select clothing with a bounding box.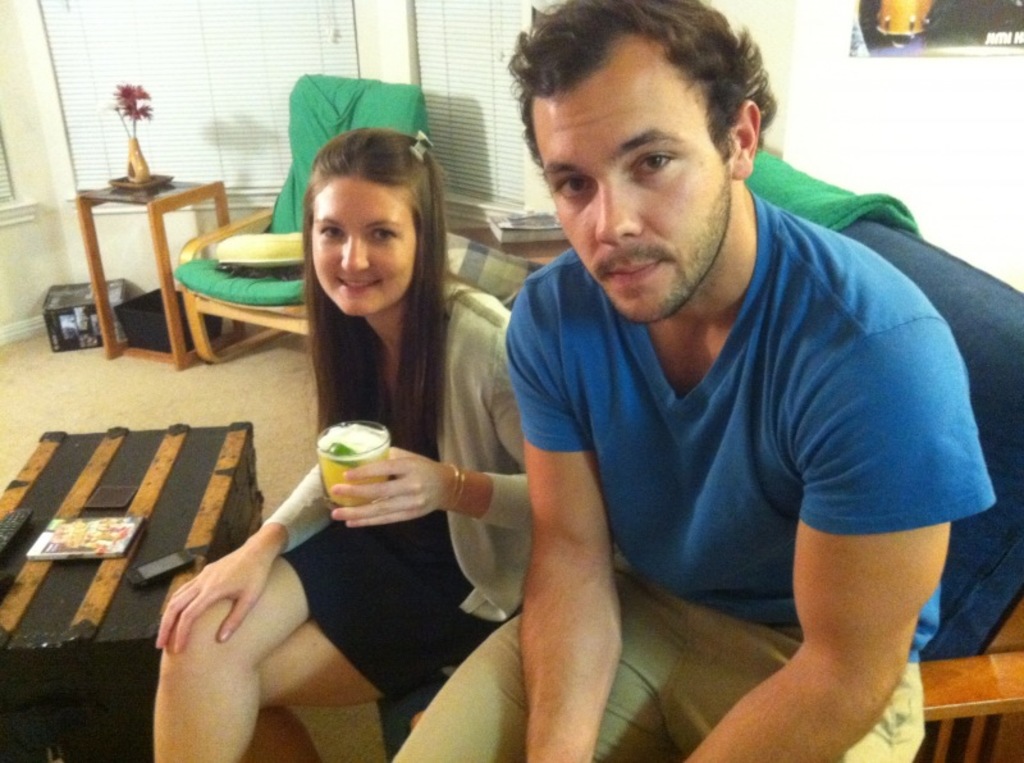
[259,270,531,705].
